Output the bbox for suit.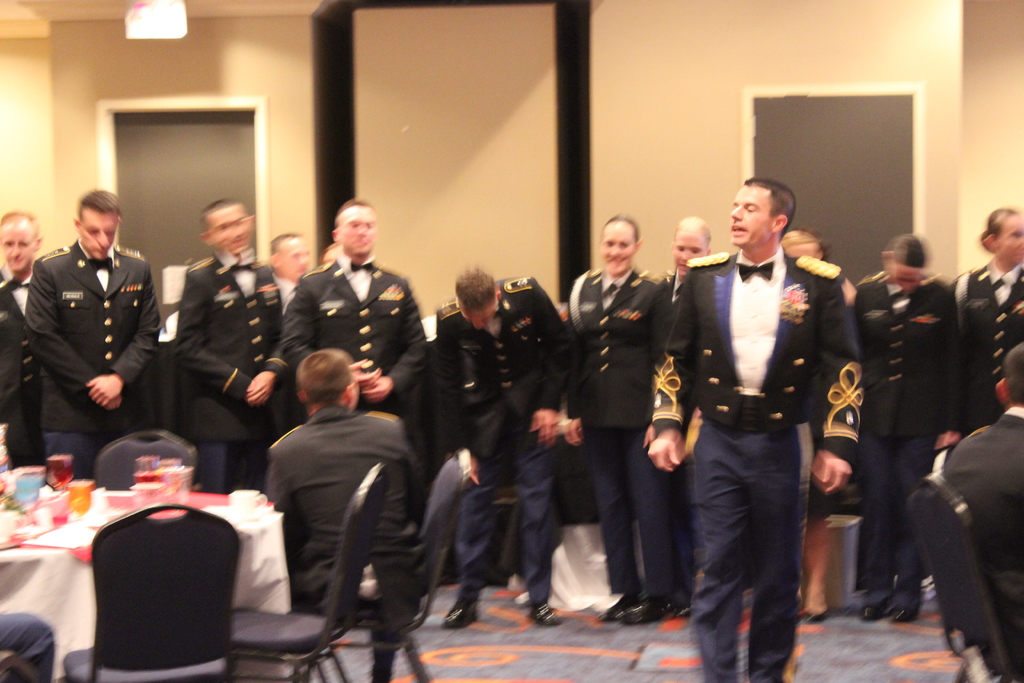
[x1=641, y1=242, x2=855, y2=682].
